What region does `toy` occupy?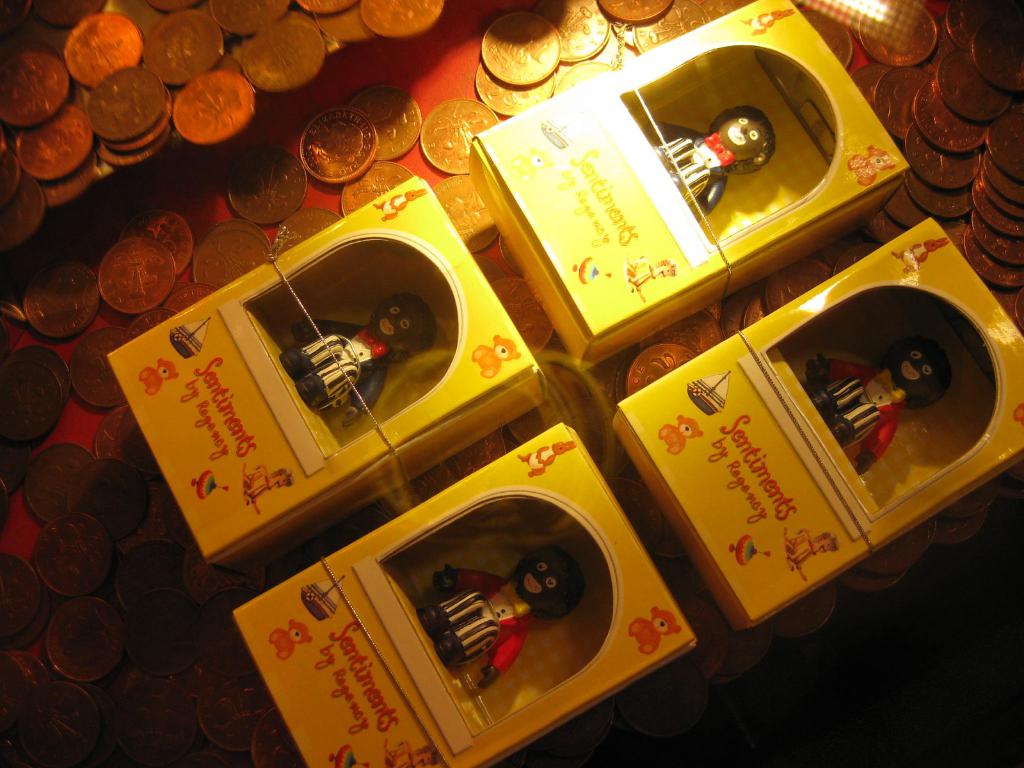
Rect(685, 365, 733, 419).
